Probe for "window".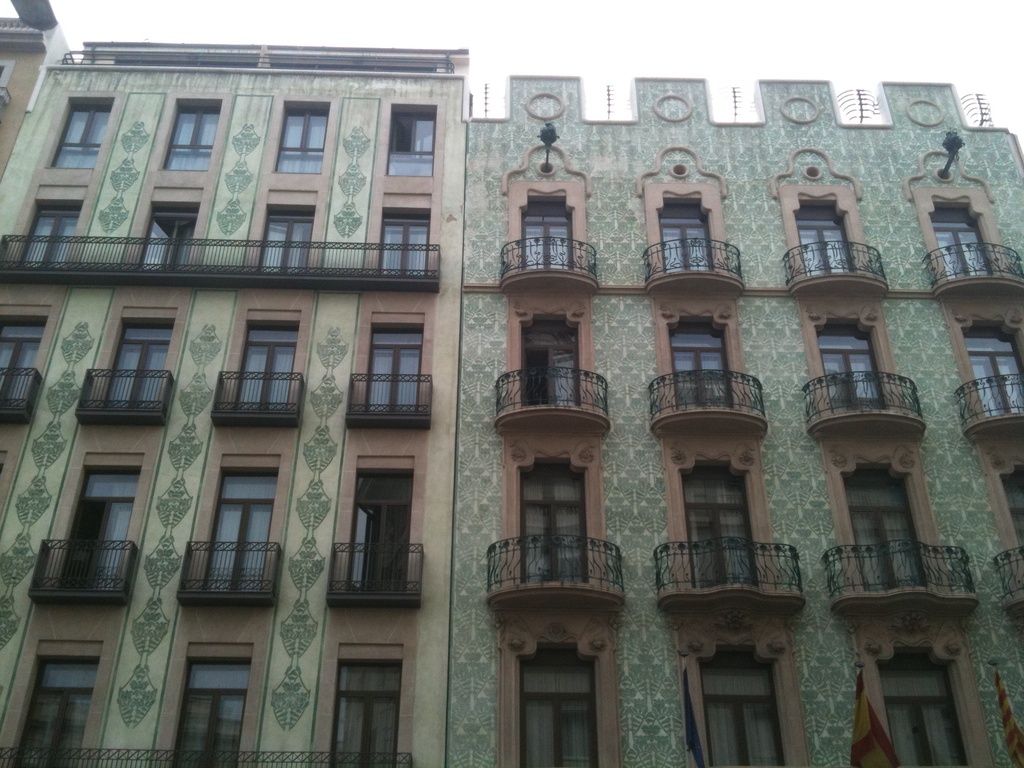
Probe result: bbox=(0, 312, 52, 406).
